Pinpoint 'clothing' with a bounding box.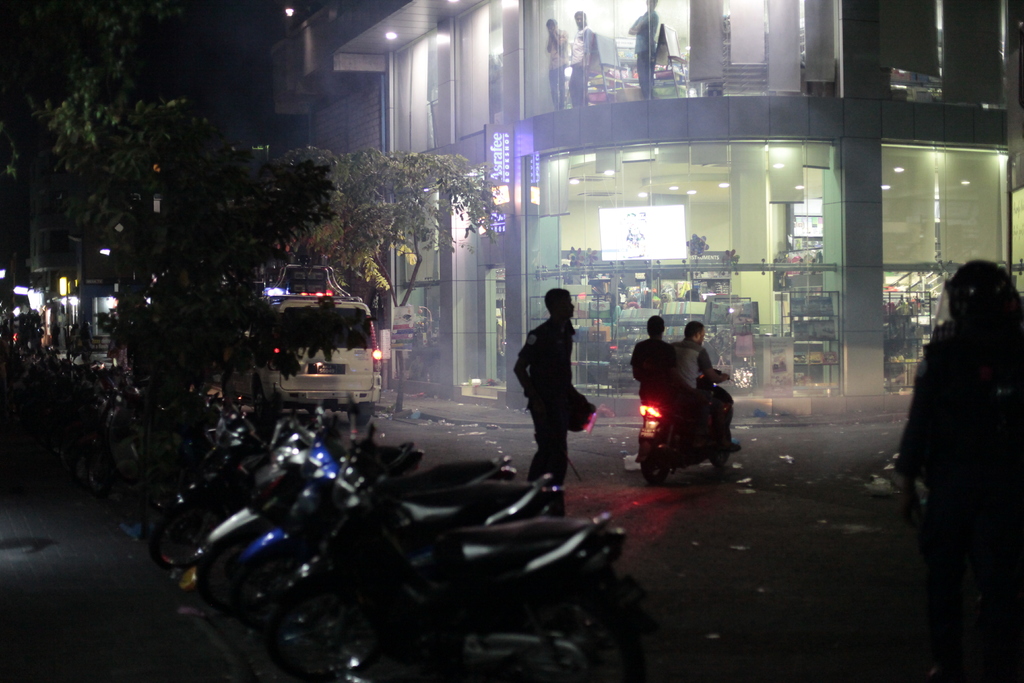
bbox=(570, 26, 593, 108).
